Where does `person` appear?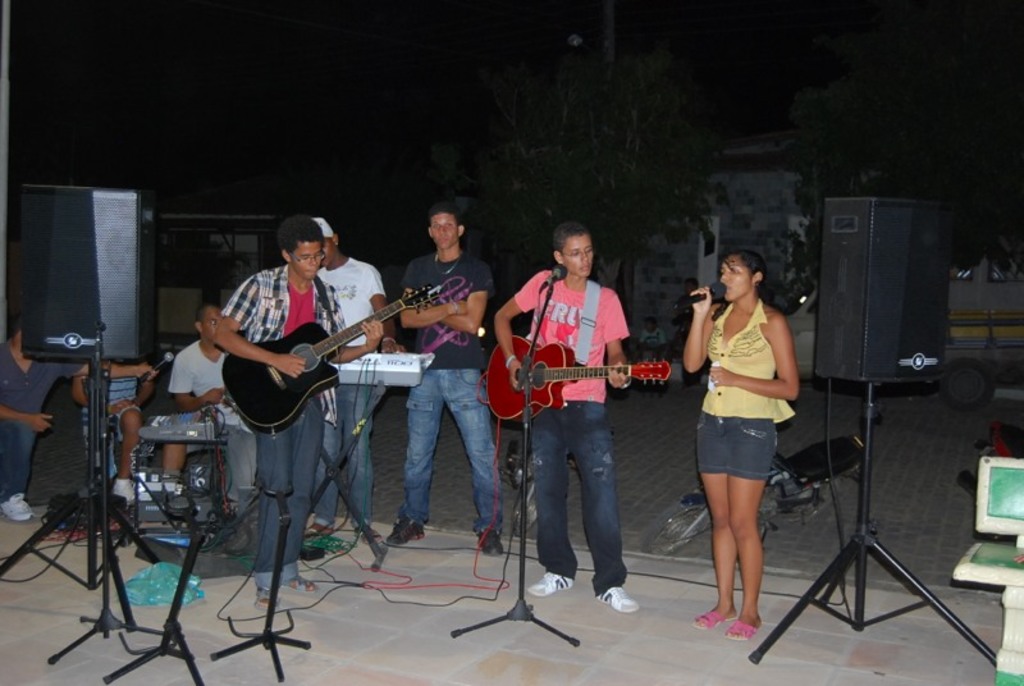
Appears at BBox(164, 291, 256, 520).
